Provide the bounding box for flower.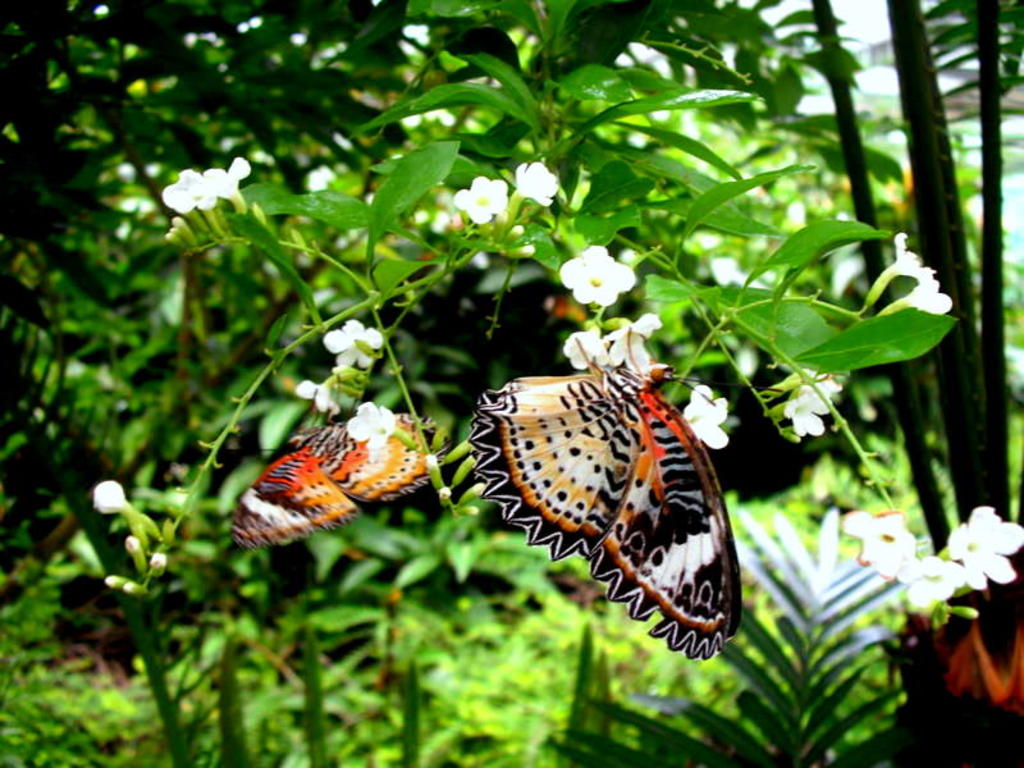
{"left": 512, "top": 163, "right": 558, "bottom": 206}.
